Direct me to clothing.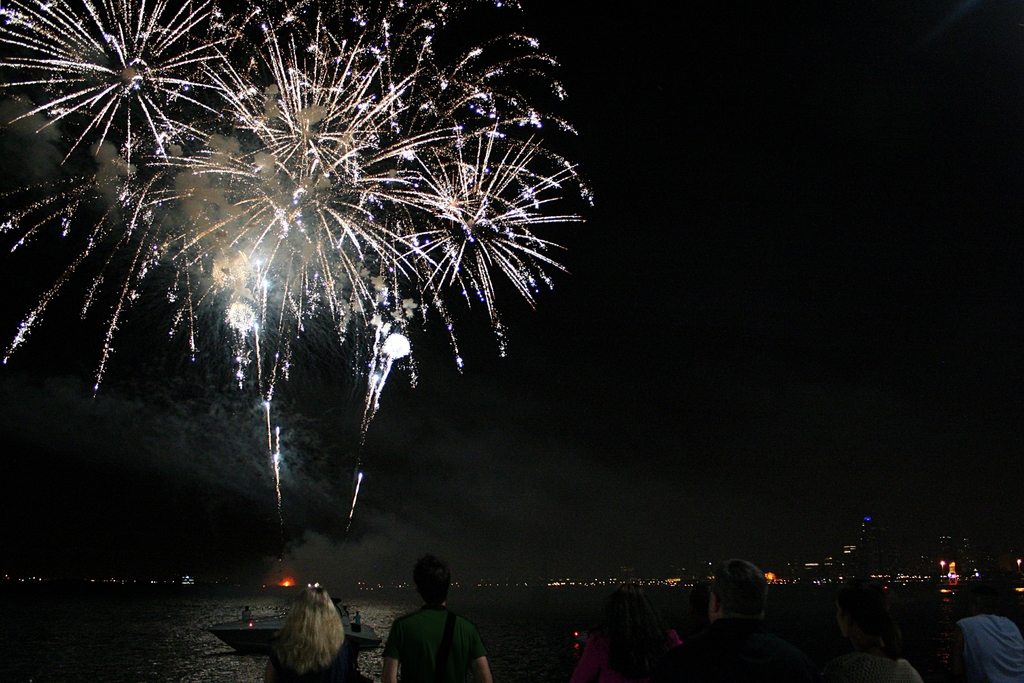
Direction: [x1=566, y1=629, x2=685, y2=682].
